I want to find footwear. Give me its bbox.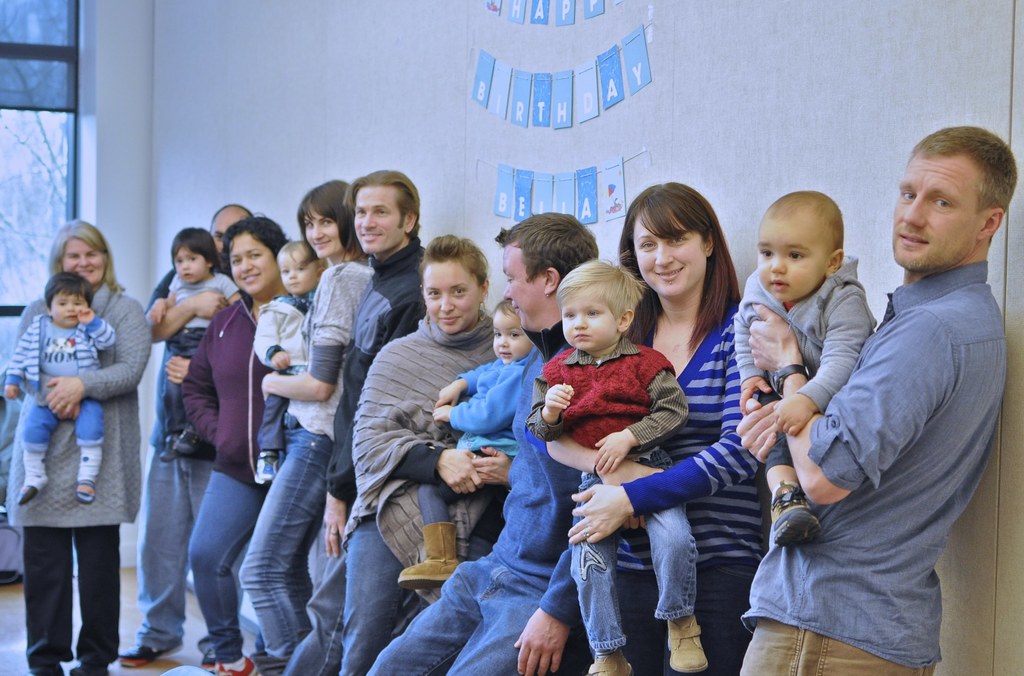
bbox(115, 638, 188, 668).
